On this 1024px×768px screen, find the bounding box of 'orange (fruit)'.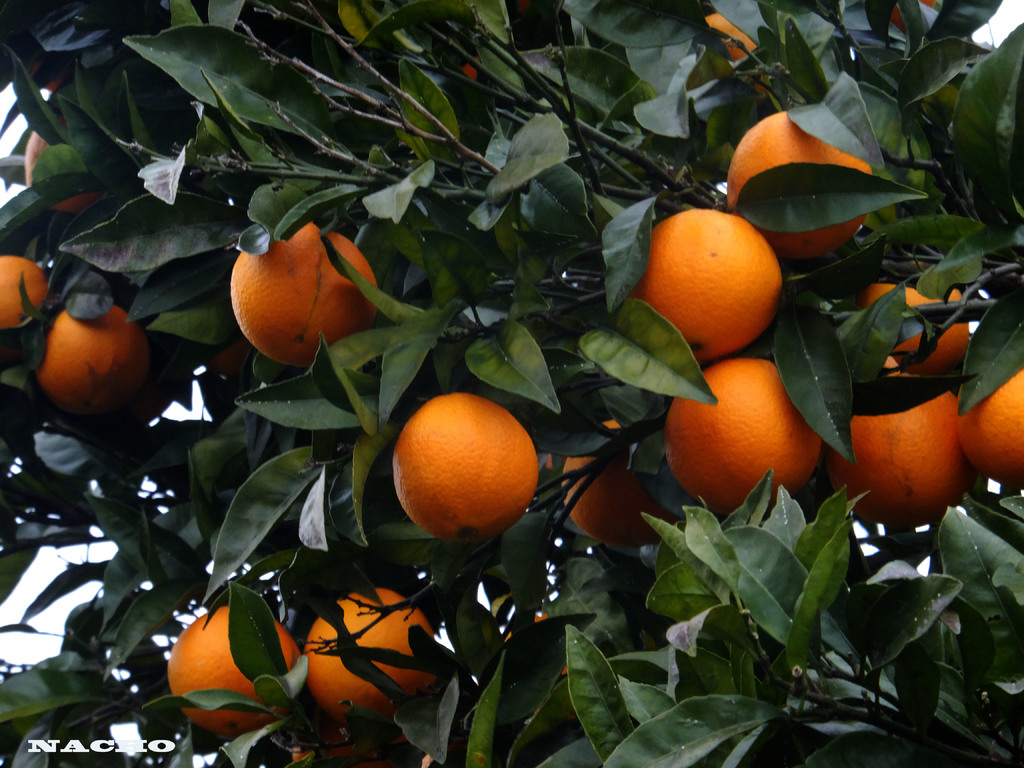
Bounding box: [308, 585, 420, 731].
